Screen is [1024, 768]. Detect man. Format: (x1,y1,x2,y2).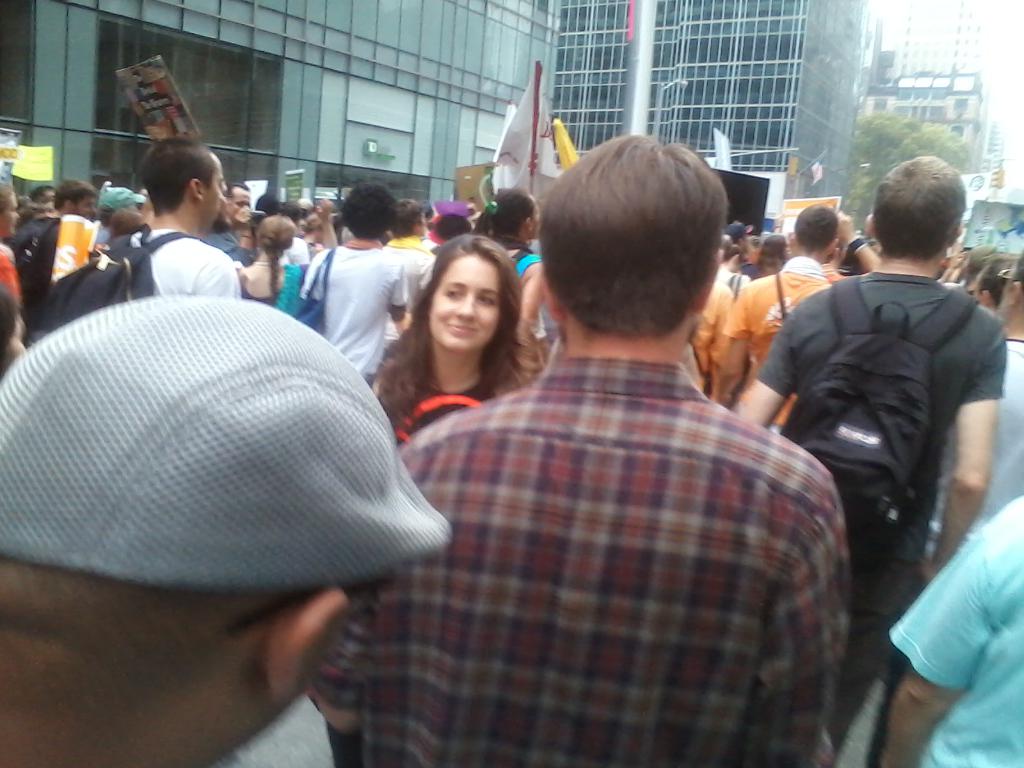
(307,184,400,387).
